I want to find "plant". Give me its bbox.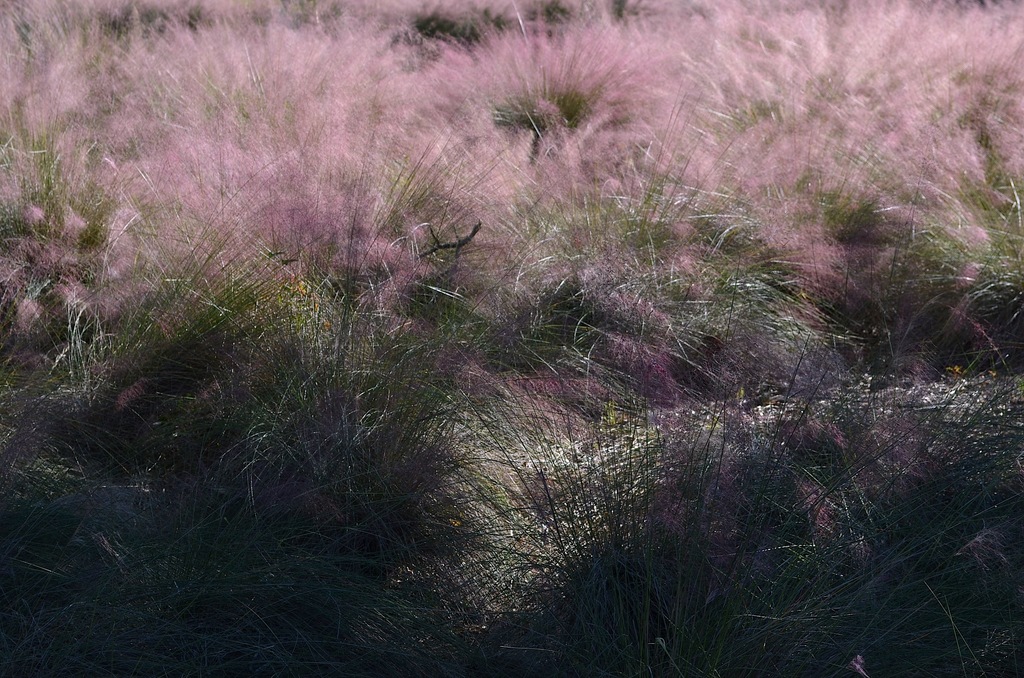
BBox(0, 0, 1023, 677).
